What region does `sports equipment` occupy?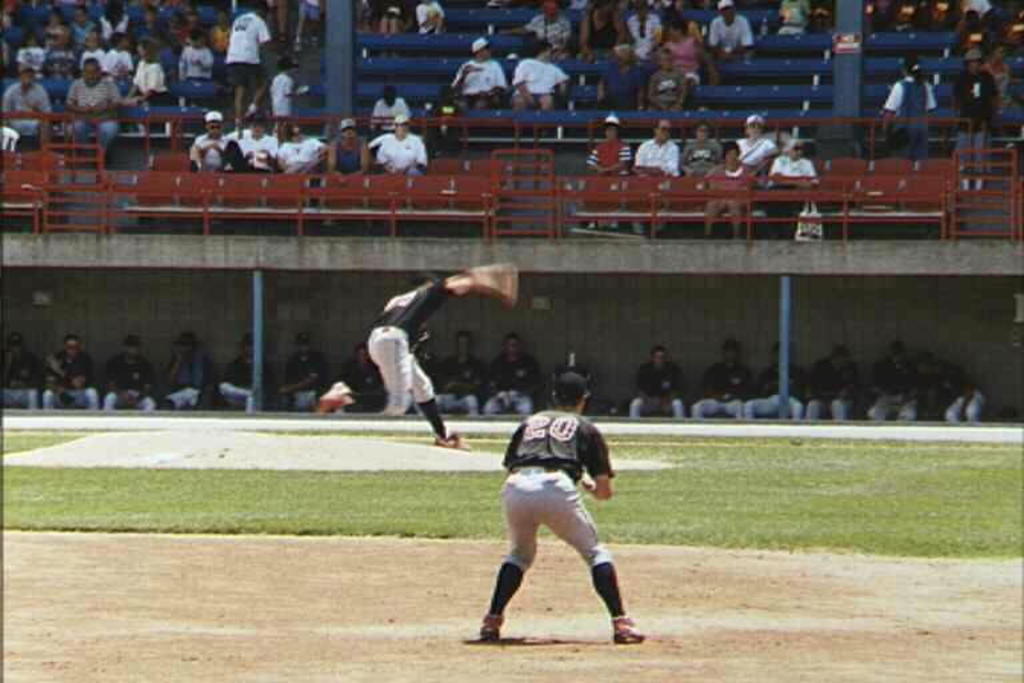
crop(500, 404, 619, 483).
